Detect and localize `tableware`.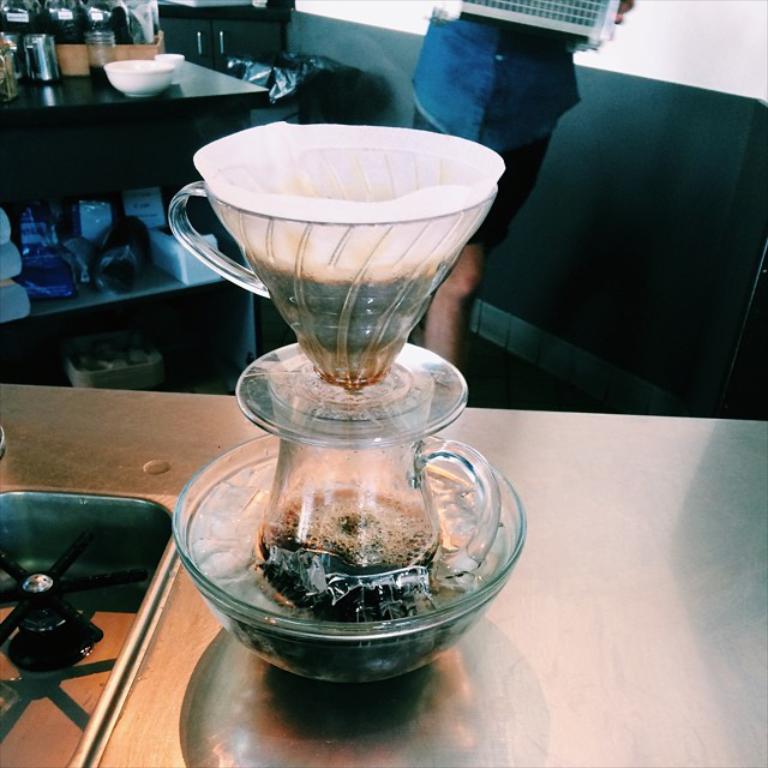
Localized at rect(162, 136, 523, 694).
